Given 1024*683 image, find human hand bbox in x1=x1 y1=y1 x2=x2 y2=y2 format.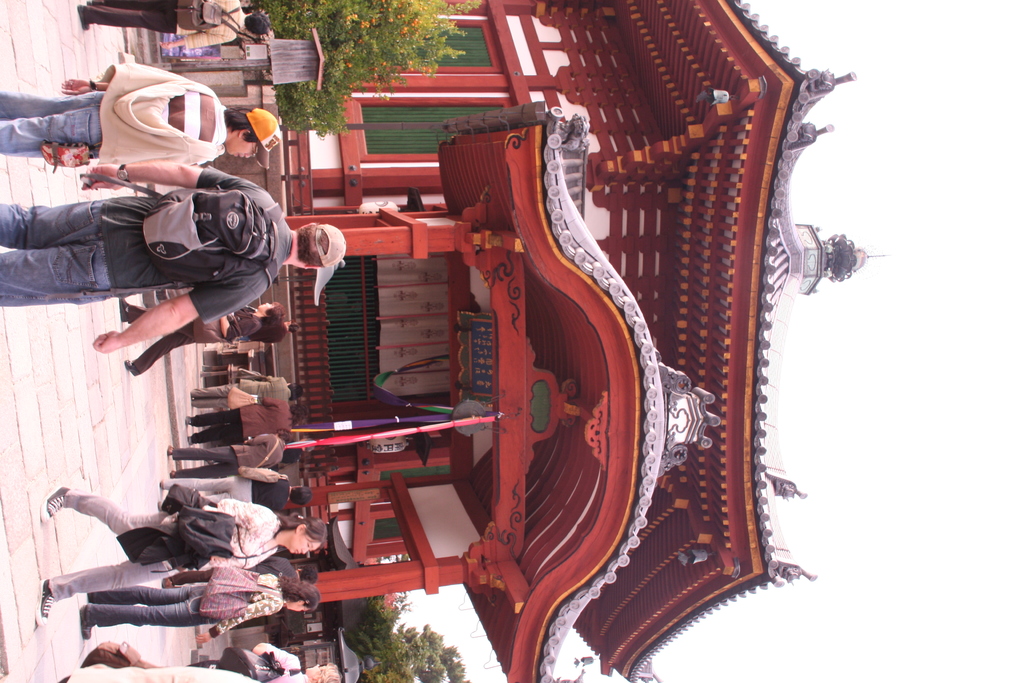
x1=159 y1=38 x2=177 y2=51.
